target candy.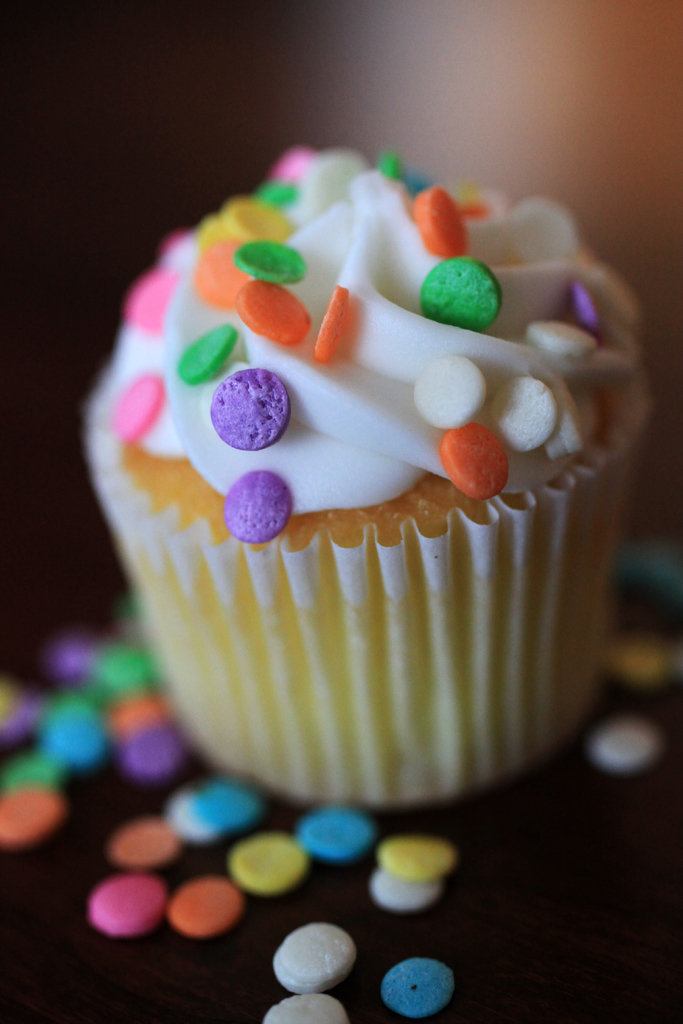
Target region: 381 147 428 192.
